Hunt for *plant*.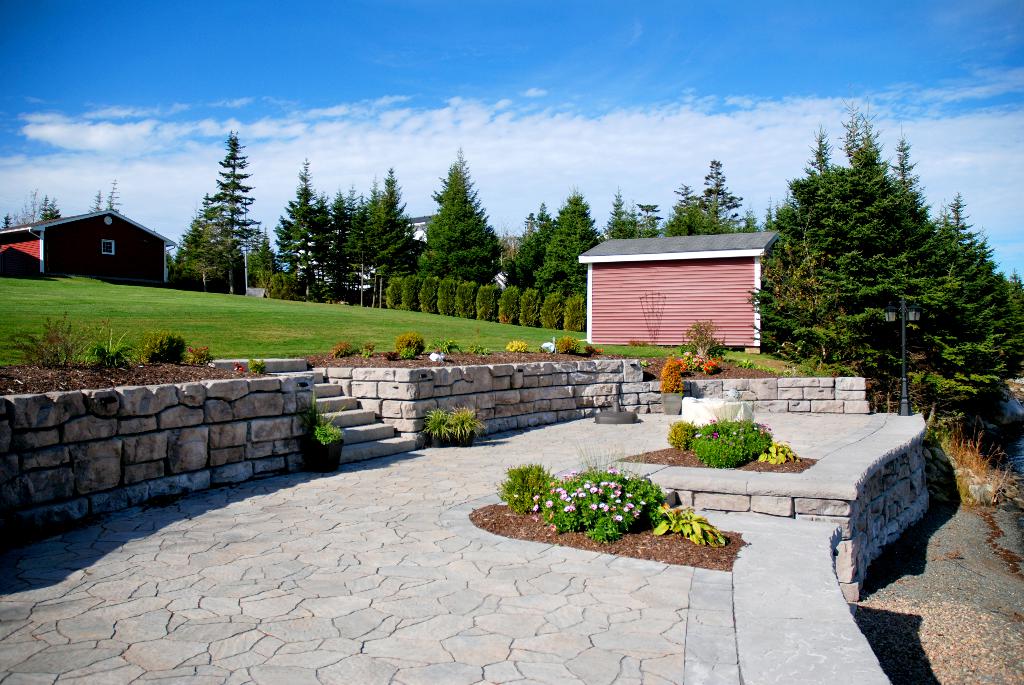
Hunted down at <region>781, 360, 836, 376</region>.
